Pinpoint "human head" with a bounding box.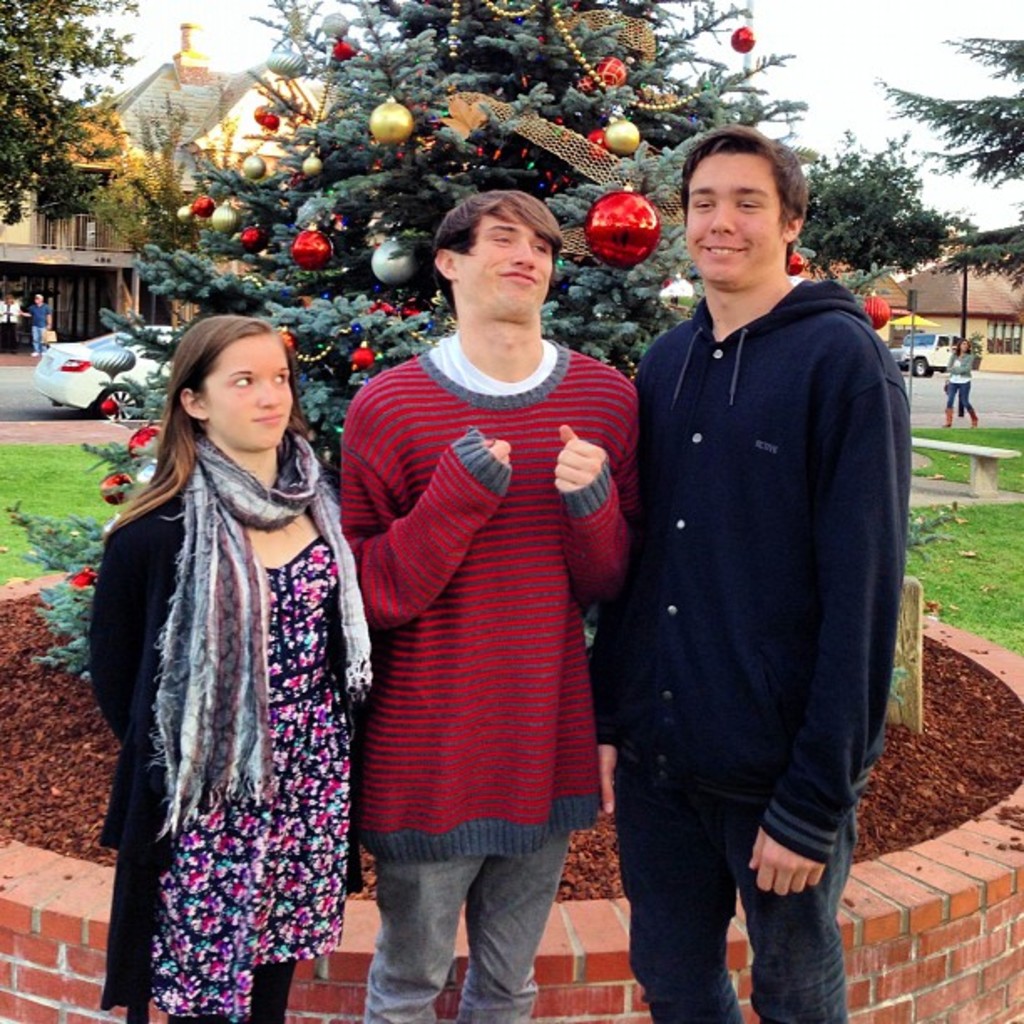
{"x1": 668, "y1": 114, "x2": 817, "y2": 316}.
